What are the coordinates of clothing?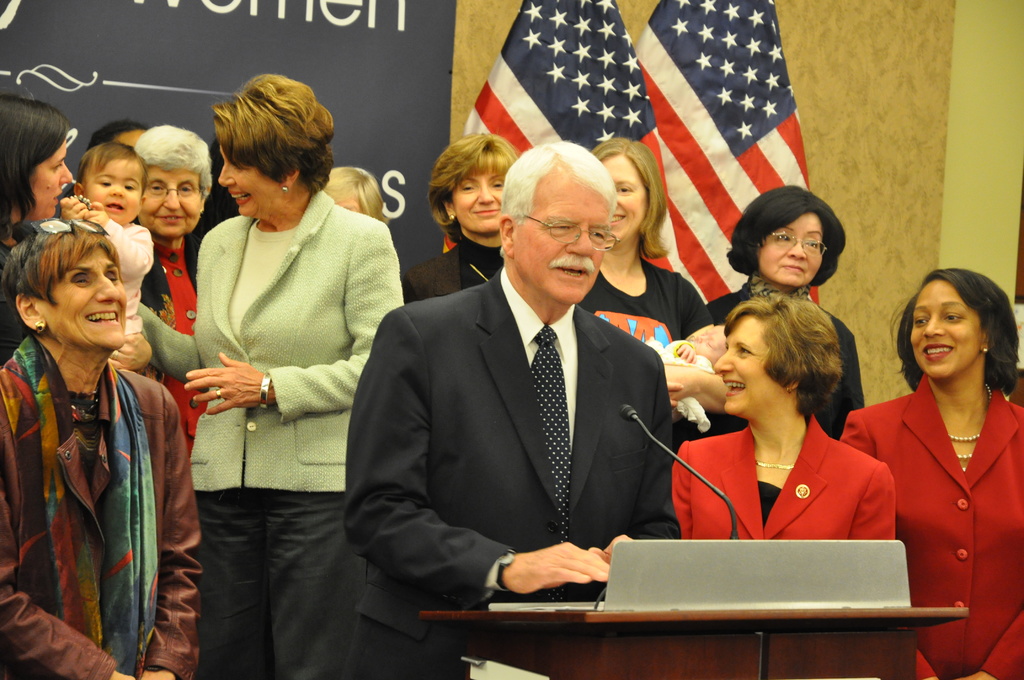
box(333, 261, 680, 679).
